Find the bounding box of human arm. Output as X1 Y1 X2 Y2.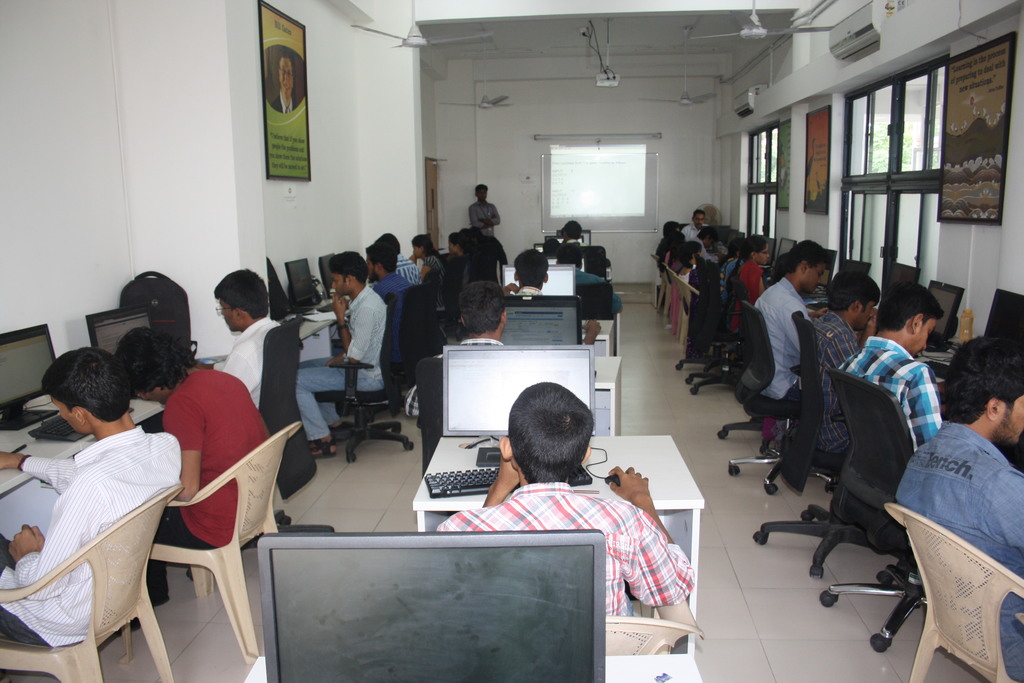
3 483 94 598.
